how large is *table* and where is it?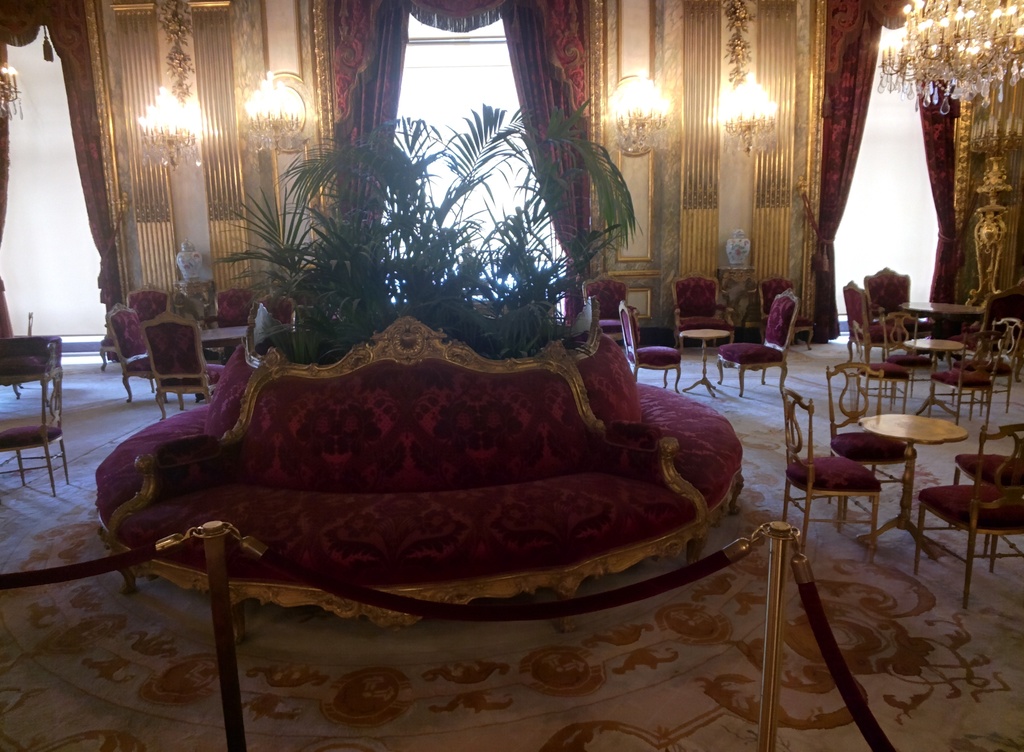
Bounding box: pyautogui.locateOnScreen(903, 301, 982, 364).
